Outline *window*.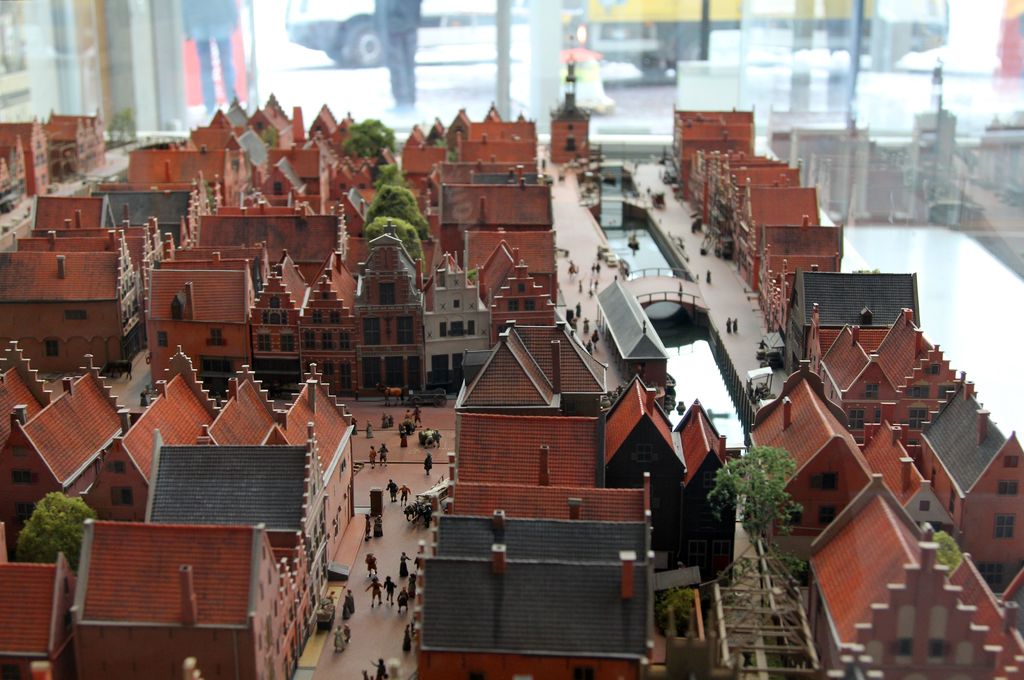
Outline: select_region(998, 480, 1019, 496).
